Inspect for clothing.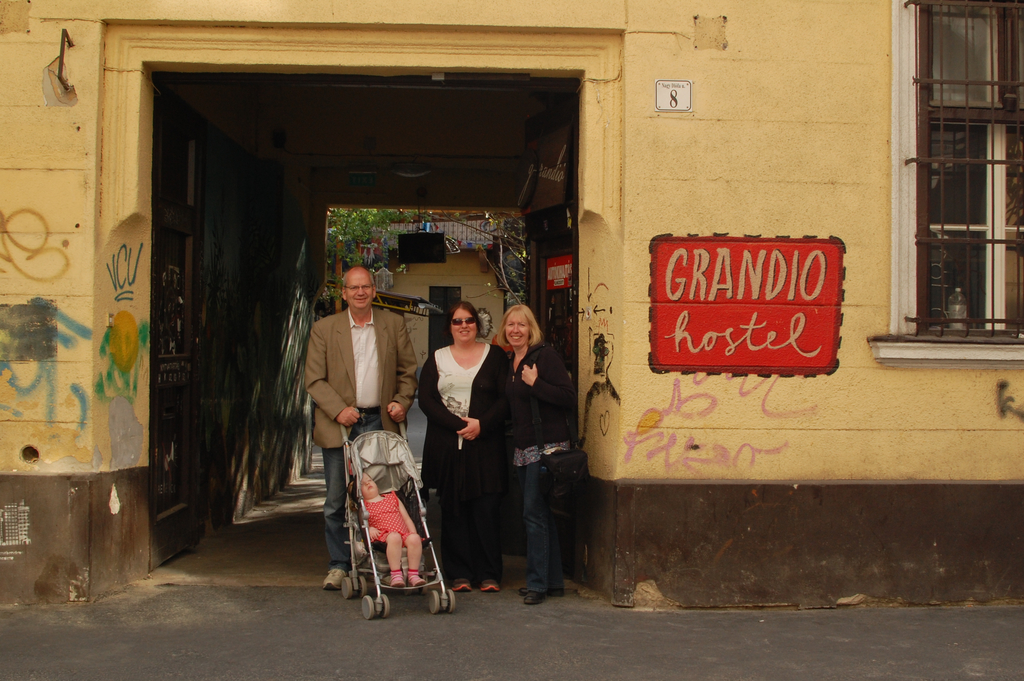
Inspection: l=413, t=313, r=508, b=562.
